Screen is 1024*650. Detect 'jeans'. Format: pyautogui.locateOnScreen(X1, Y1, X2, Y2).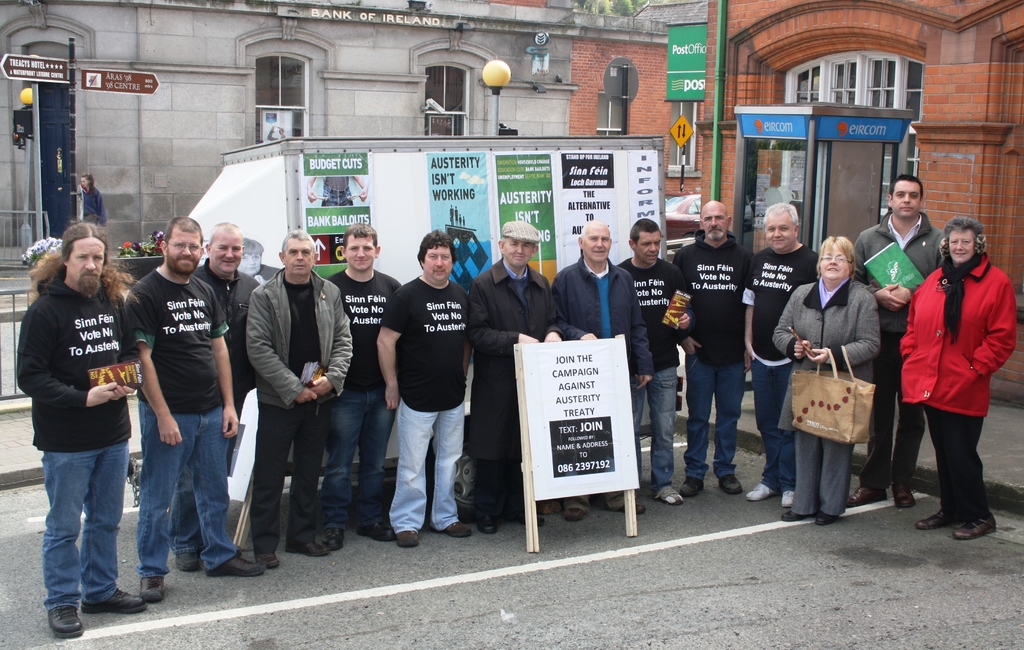
pyautogui.locateOnScreen(868, 327, 931, 492).
